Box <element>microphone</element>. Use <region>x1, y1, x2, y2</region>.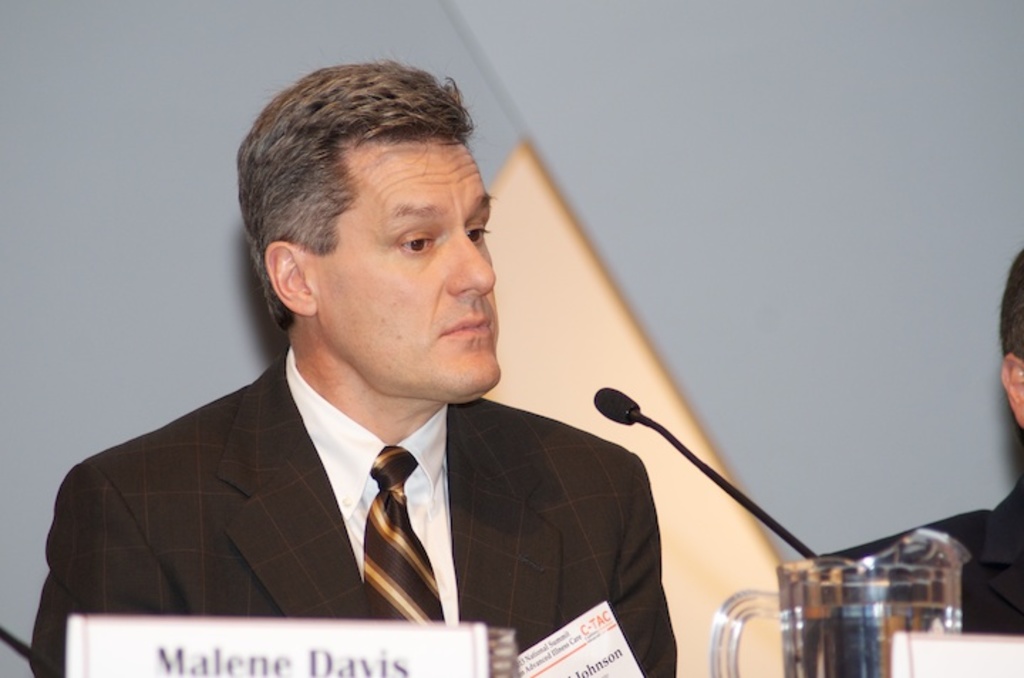
<region>592, 388, 641, 428</region>.
